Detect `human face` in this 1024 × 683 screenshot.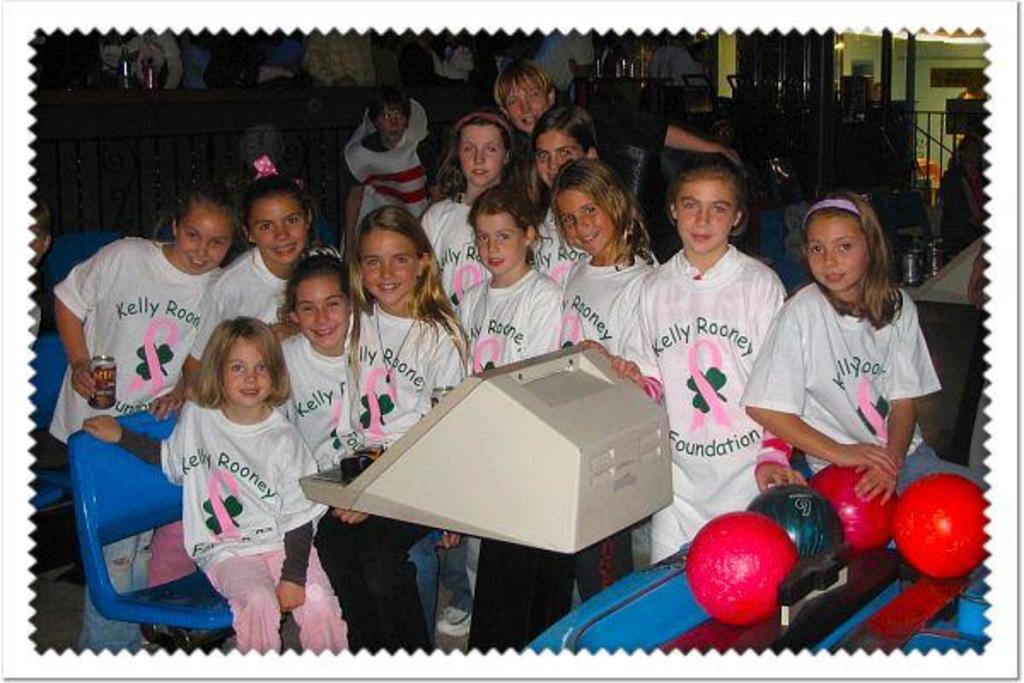
Detection: (558, 188, 616, 260).
